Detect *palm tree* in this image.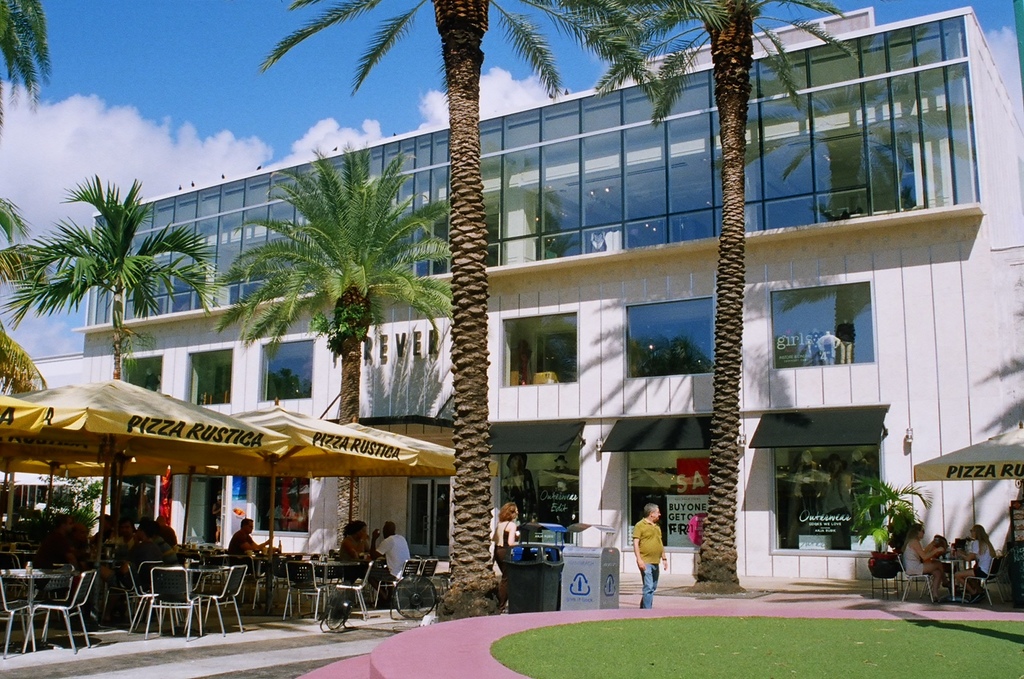
Detection: pyautogui.locateOnScreen(0, 318, 52, 397).
